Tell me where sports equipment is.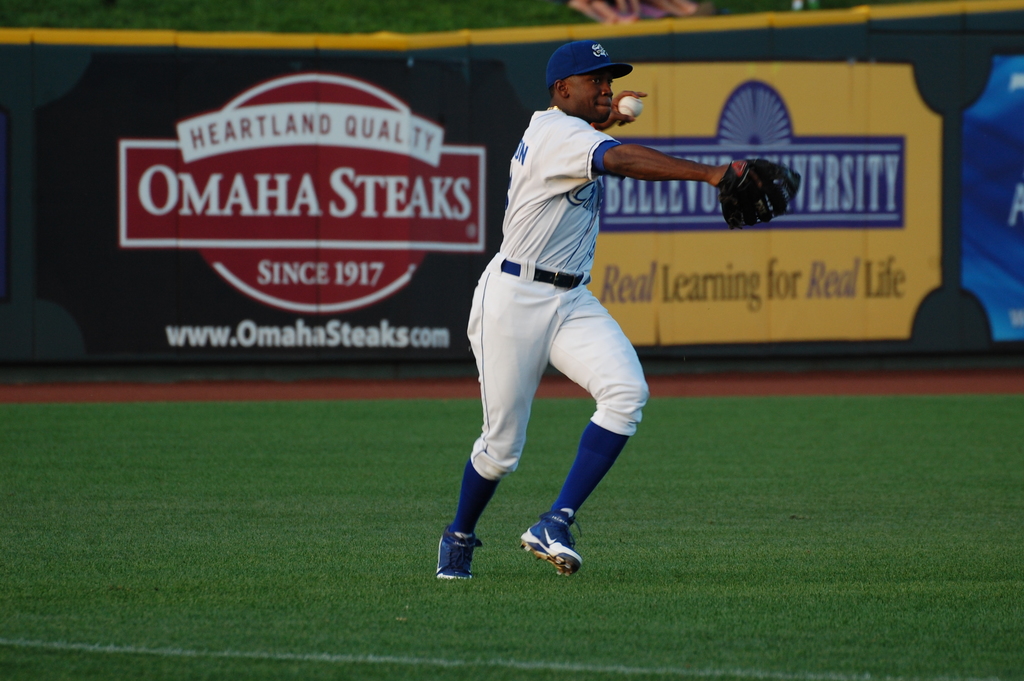
sports equipment is at 716,162,799,230.
